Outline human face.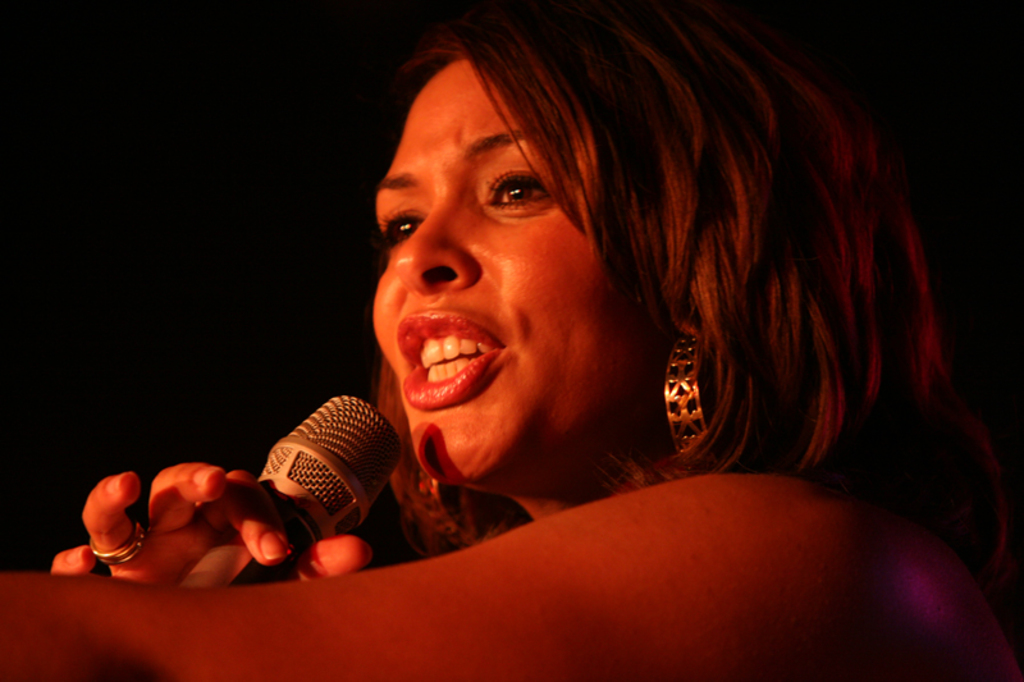
Outline: box(367, 56, 660, 494).
